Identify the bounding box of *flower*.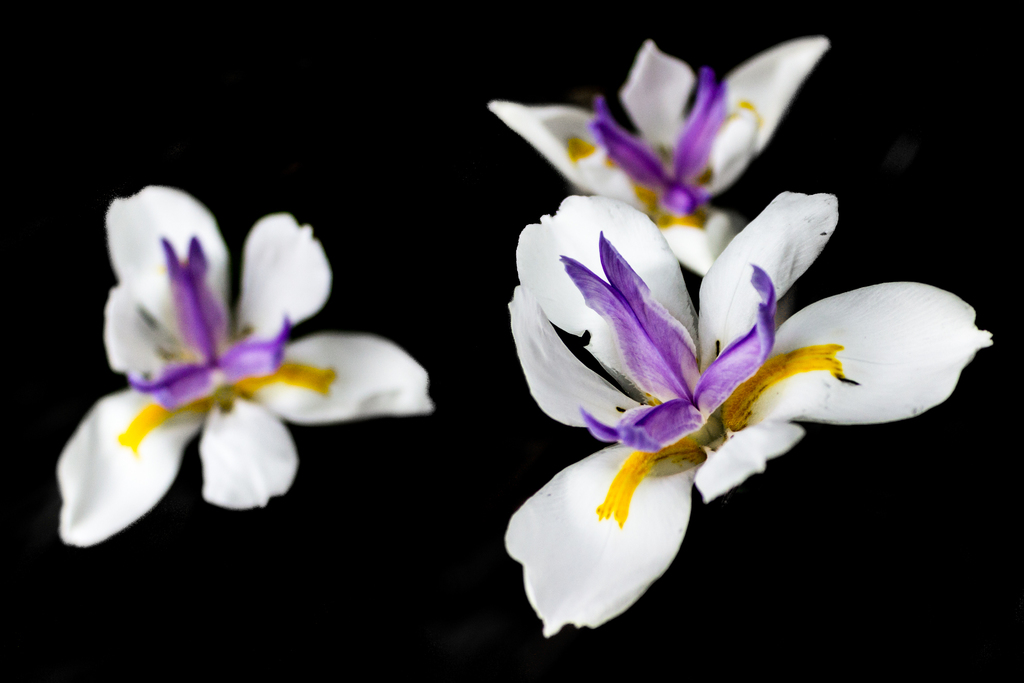
bbox=[513, 168, 928, 611].
